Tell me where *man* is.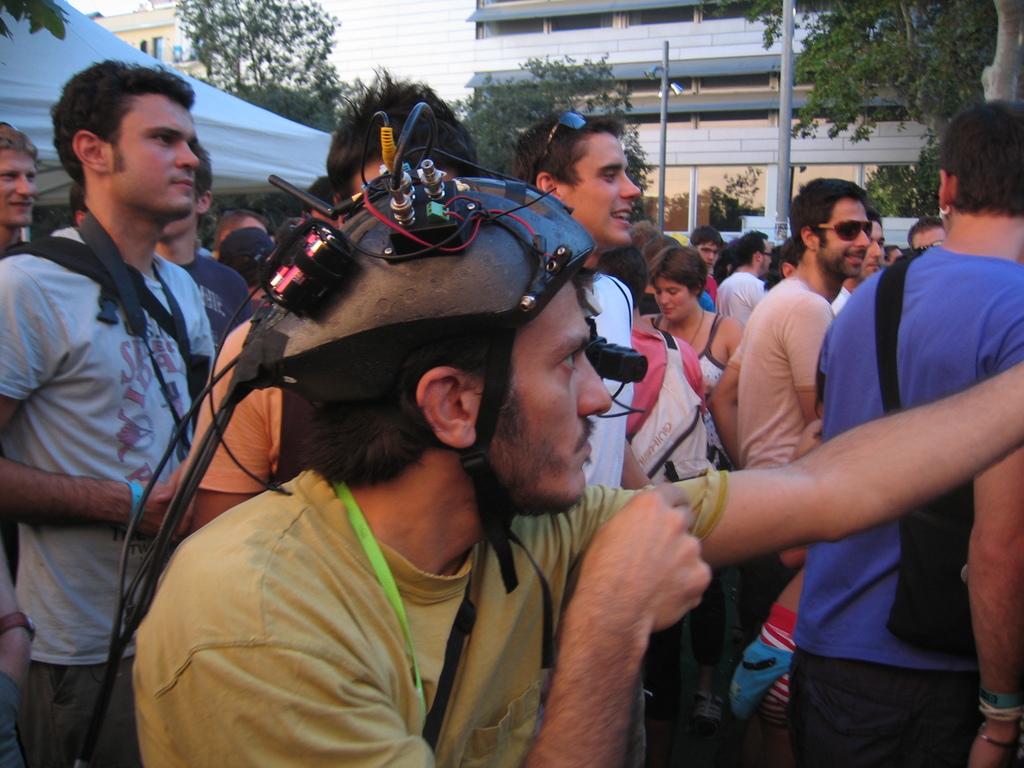
*man* is at {"x1": 833, "y1": 200, "x2": 881, "y2": 313}.
